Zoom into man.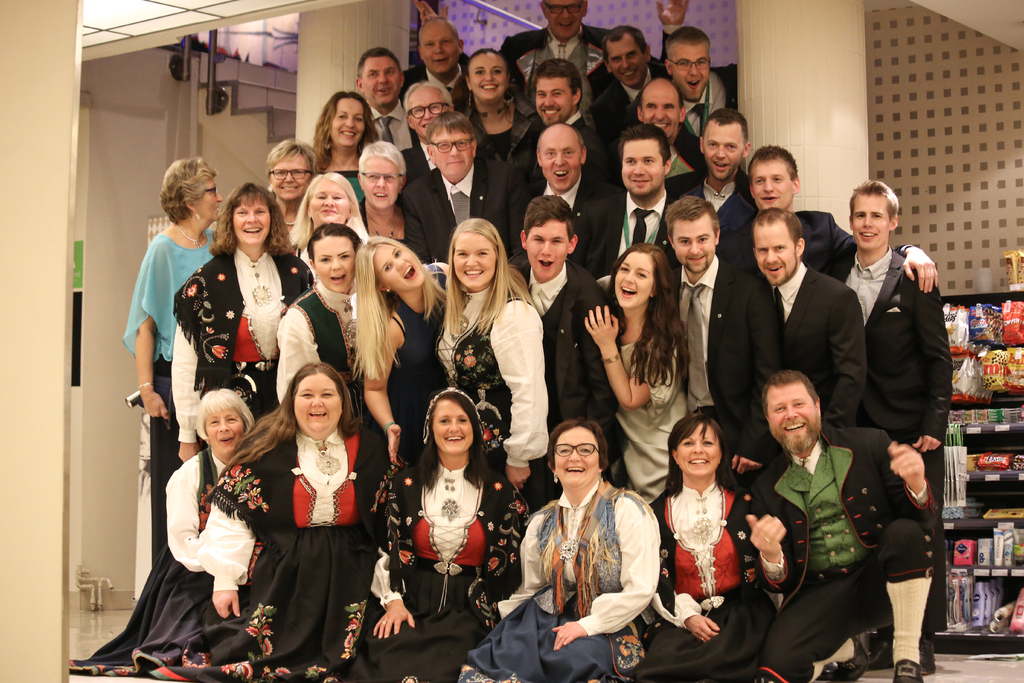
Zoom target: BBox(654, 25, 747, 167).
